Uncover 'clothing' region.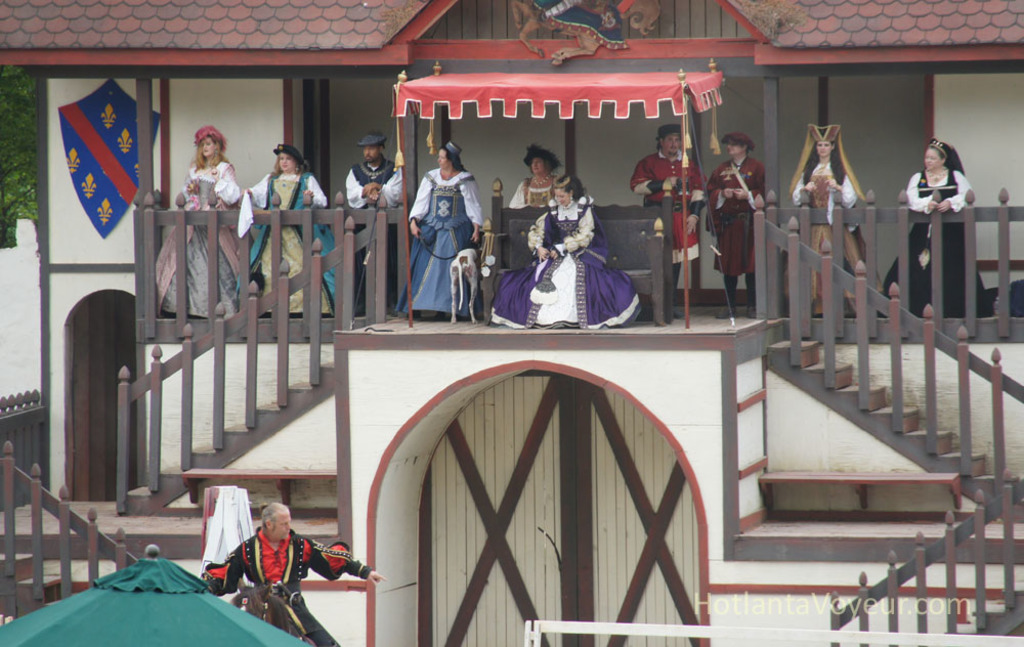
Uncovered: 142:153:239:311.
